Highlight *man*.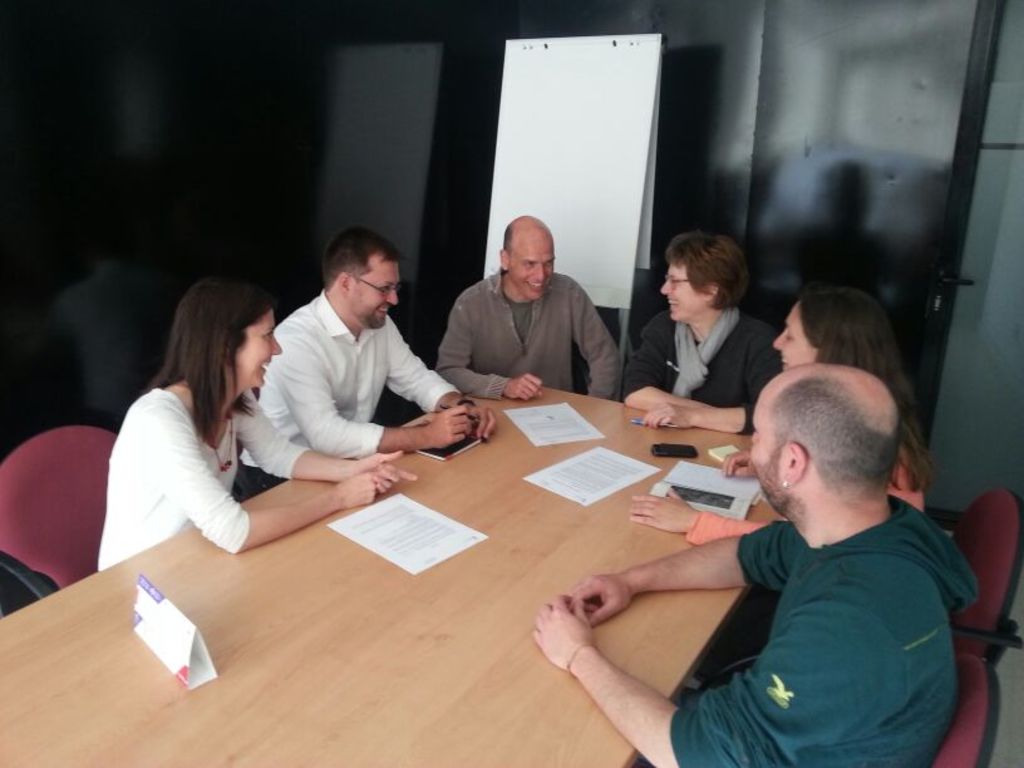
Highlighted region: box(237, 226, 496, 492).
